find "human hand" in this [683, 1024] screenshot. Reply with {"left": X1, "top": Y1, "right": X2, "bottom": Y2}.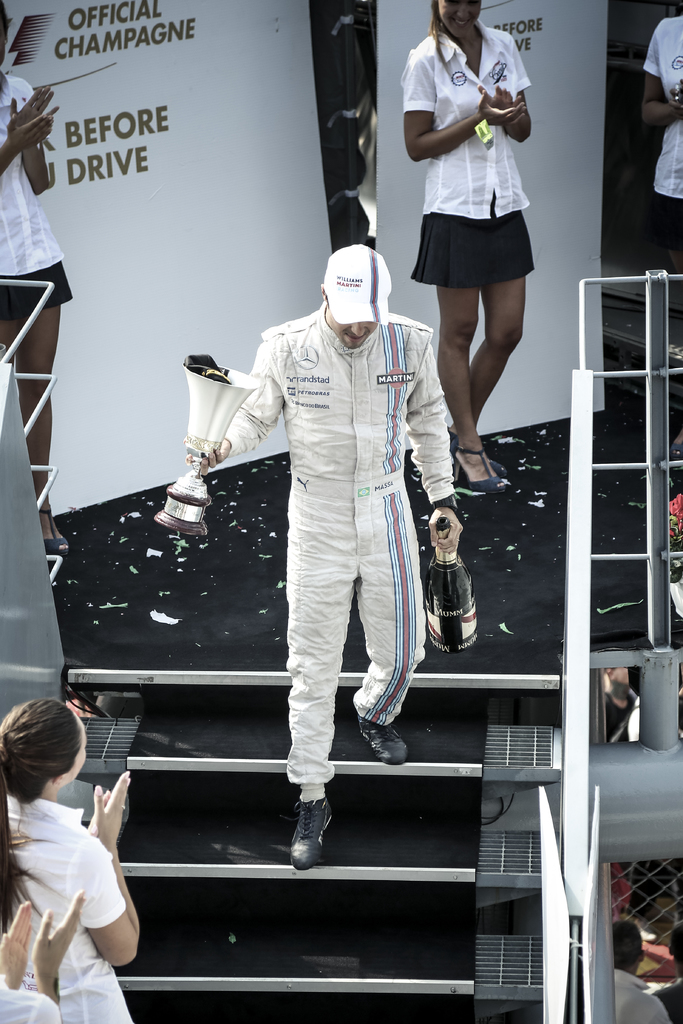
{"left": 475, "top": 83, "right": 519, "bottom": 111}.
